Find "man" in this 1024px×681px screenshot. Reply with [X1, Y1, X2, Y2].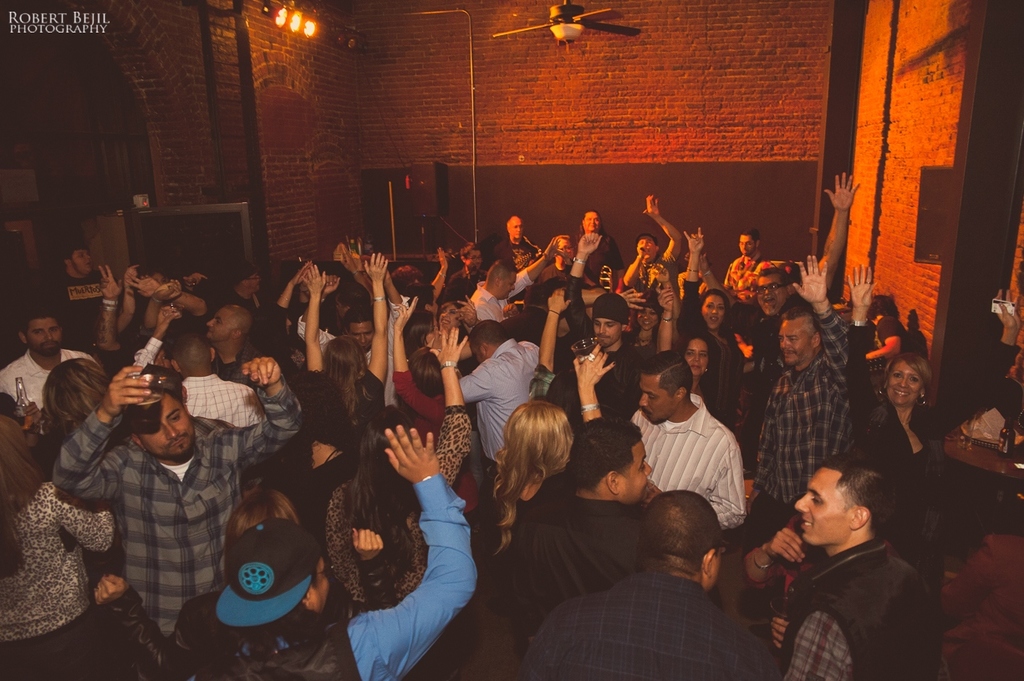
[746, 450, 956, 678].
